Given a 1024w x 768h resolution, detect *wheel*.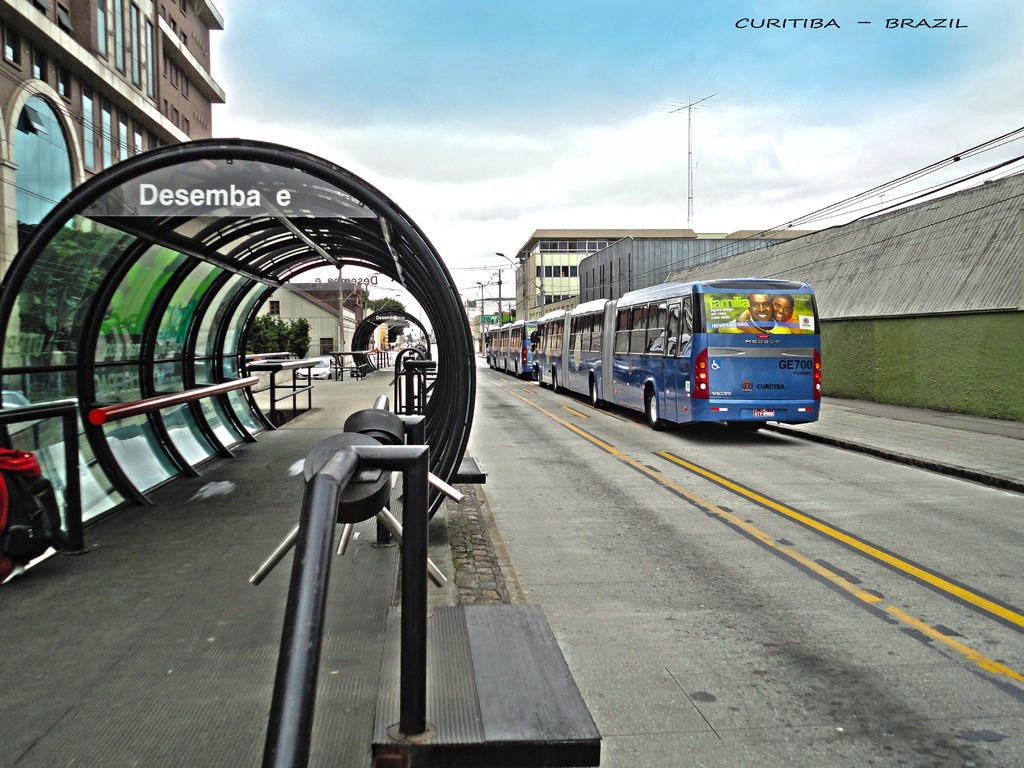
rect(728, 422, 759, 431).
